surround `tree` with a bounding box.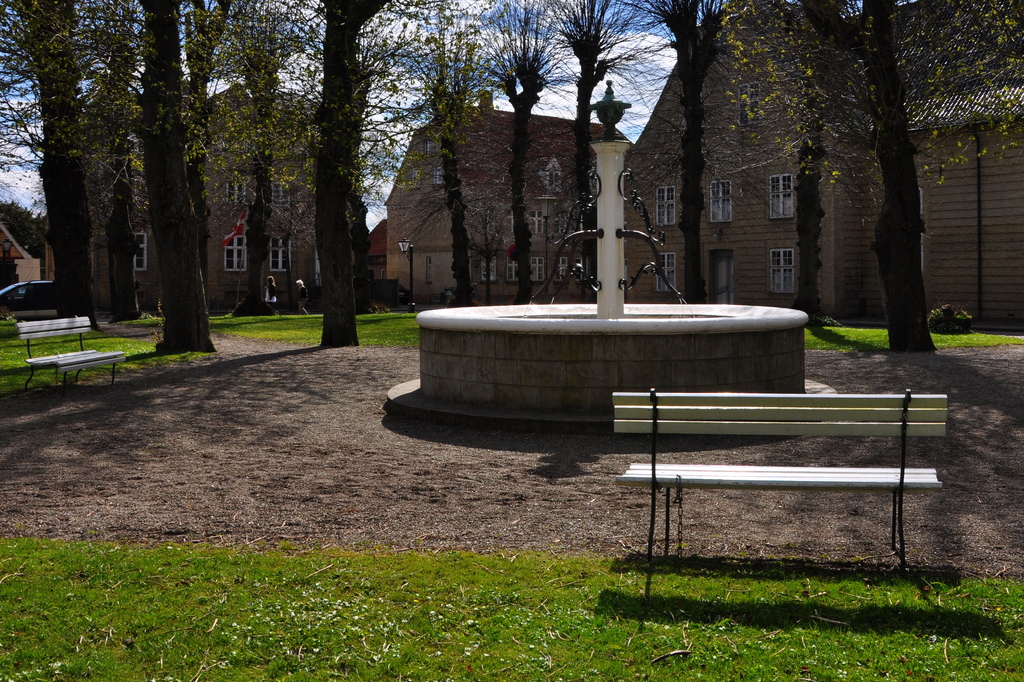
Rect(723, 0, 1017, 366).
